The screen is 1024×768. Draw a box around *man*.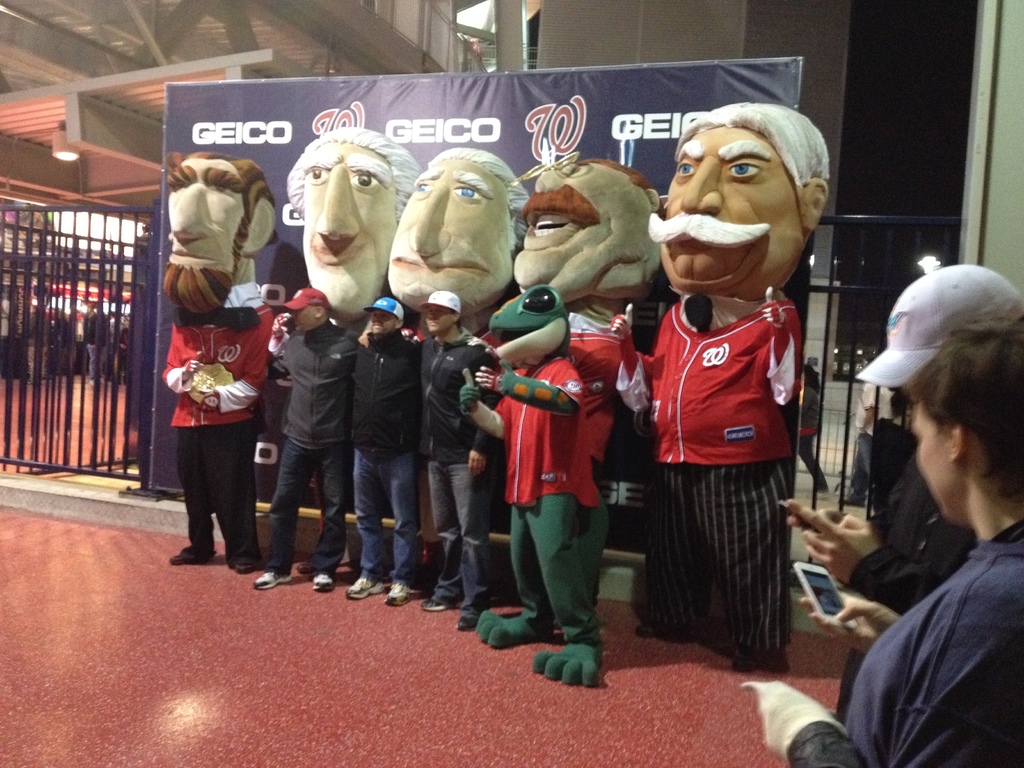
bbox=[285, 122, 420, 340].
